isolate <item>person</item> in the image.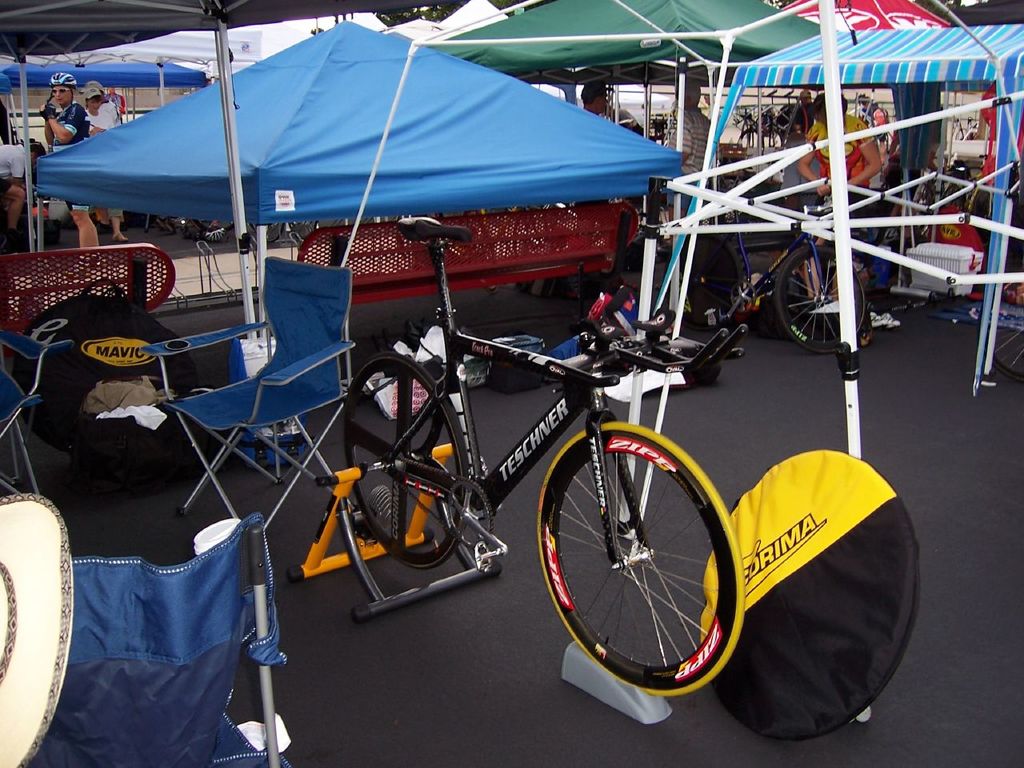
Isolated region: BBox(82, 95, 127, 242).
